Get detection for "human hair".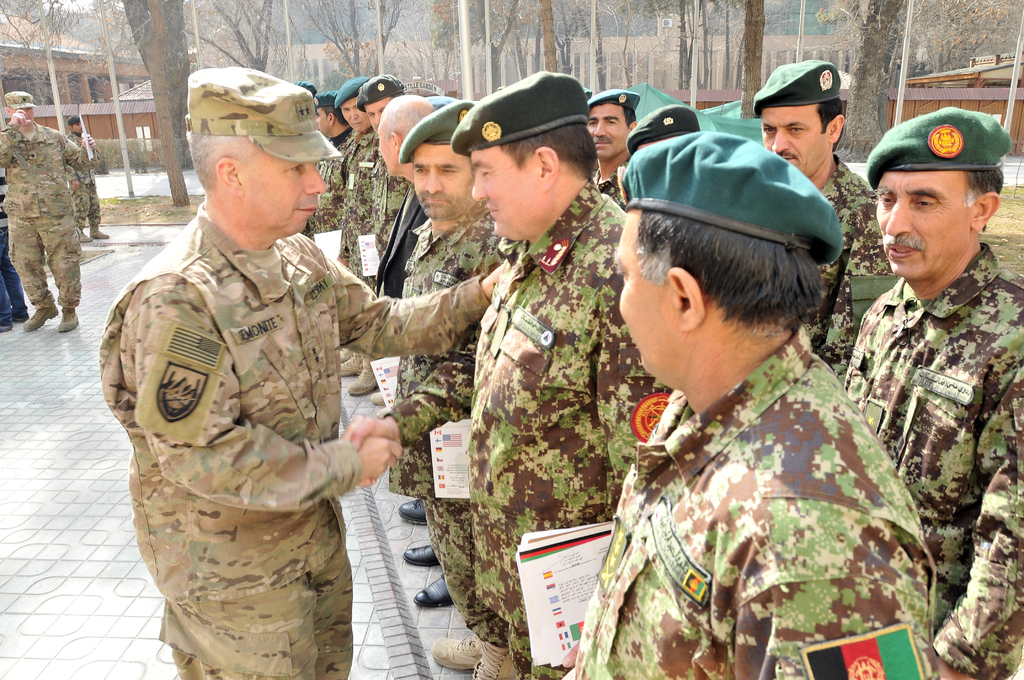
Detection: bbox=(963, 168, 1004, 232).
